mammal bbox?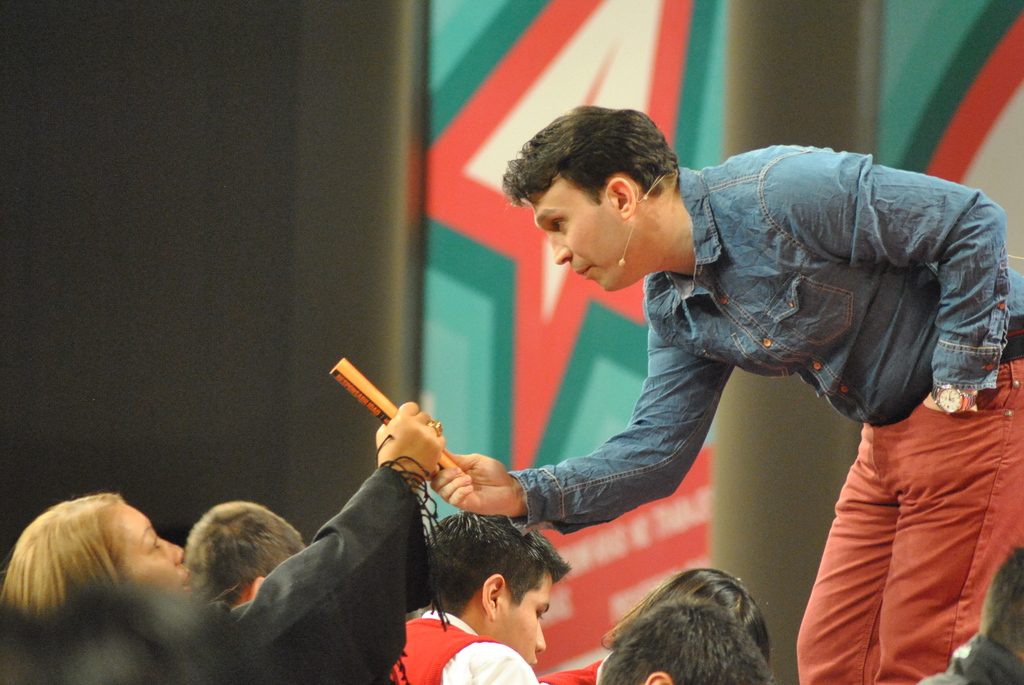
{"x1": 387, "y1": 512, "x2": 569, "y2": 684}
